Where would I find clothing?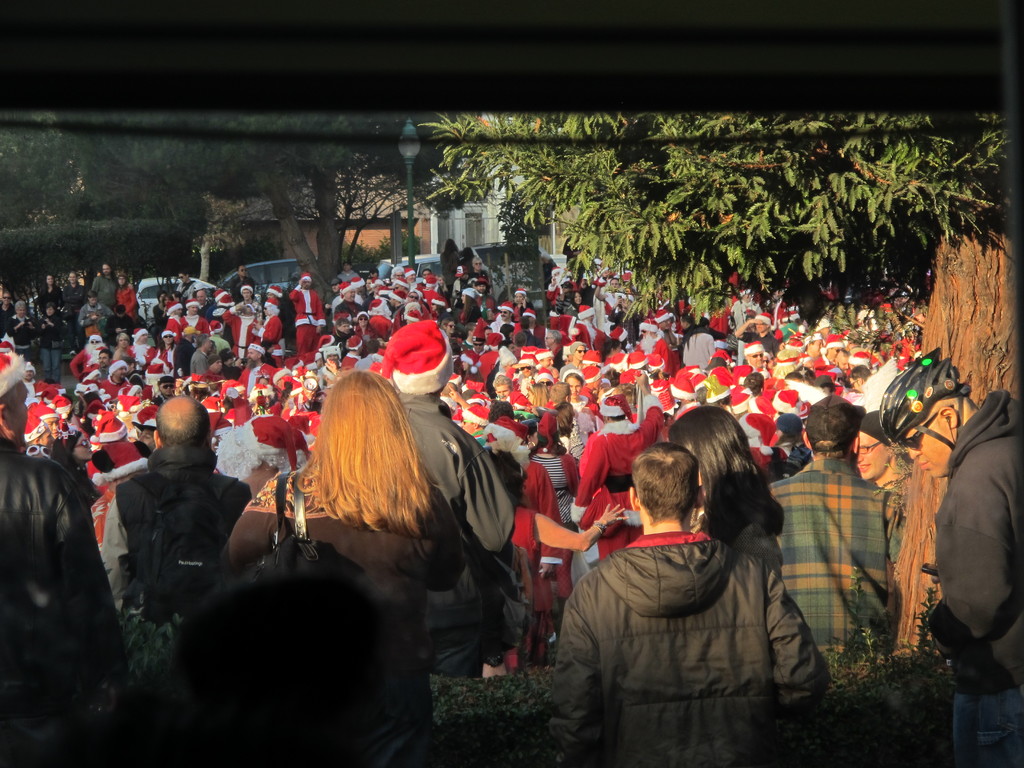
At l=382, t=387, r=517, b=687.
